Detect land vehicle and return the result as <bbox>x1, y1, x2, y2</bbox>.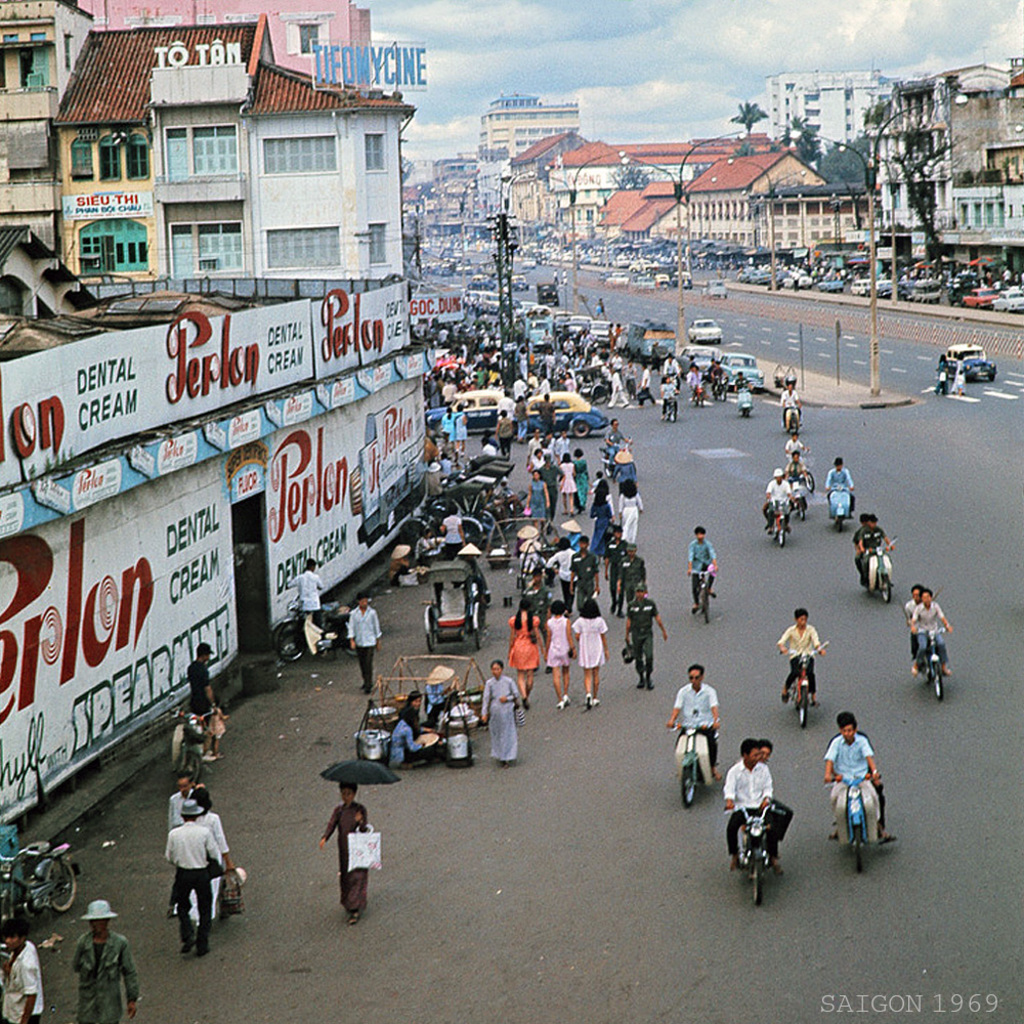
<bbox>167, 709, 217, 787</bbox>.
